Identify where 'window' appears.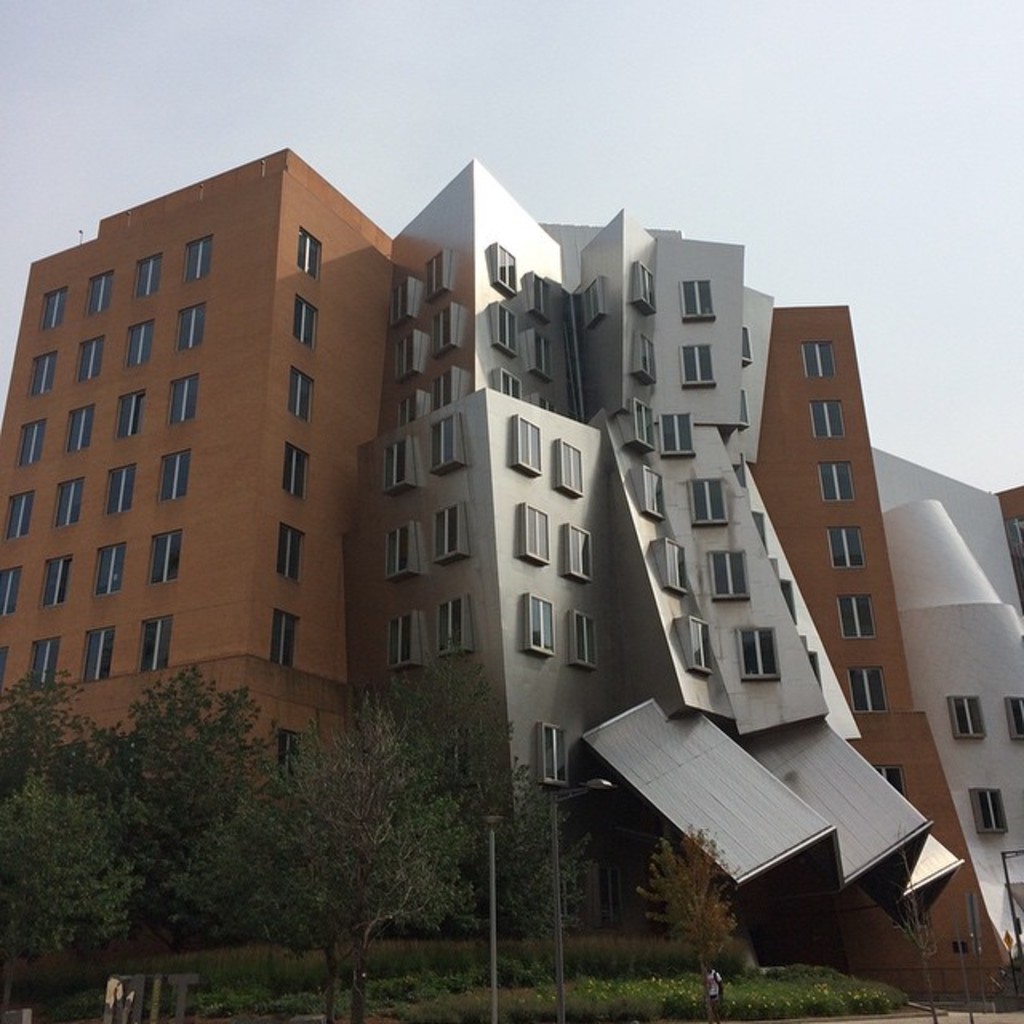
Appears at crop(394, 328, 419, 376).
